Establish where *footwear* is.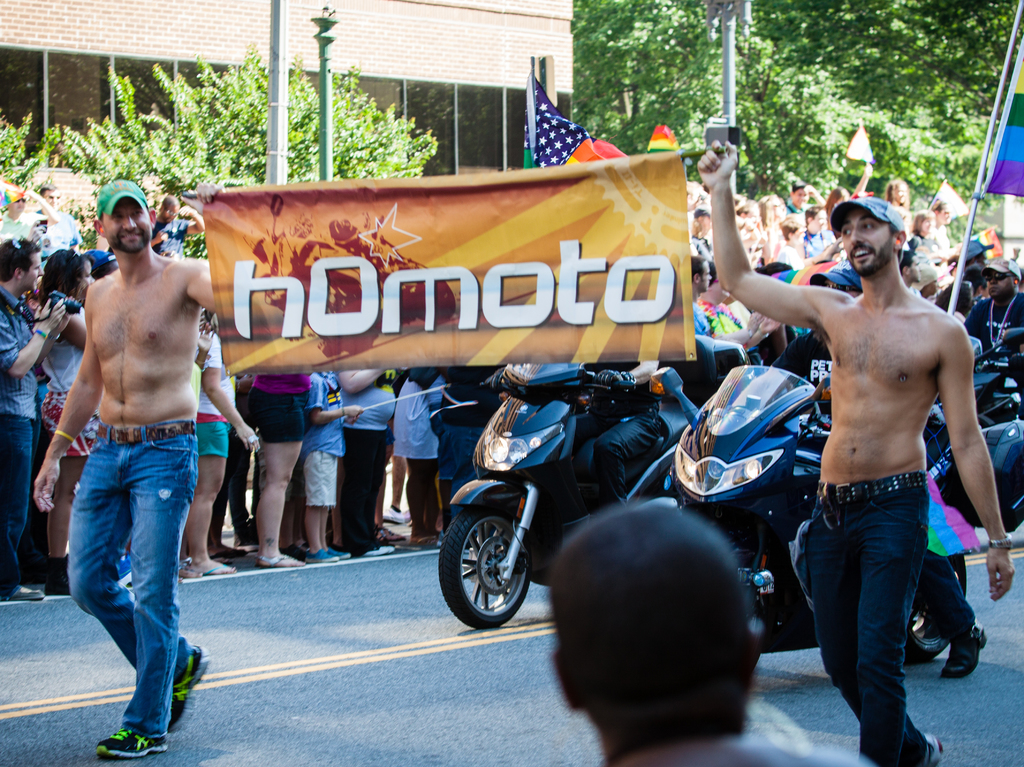
Established at locate(942, 619, 988, 679).
